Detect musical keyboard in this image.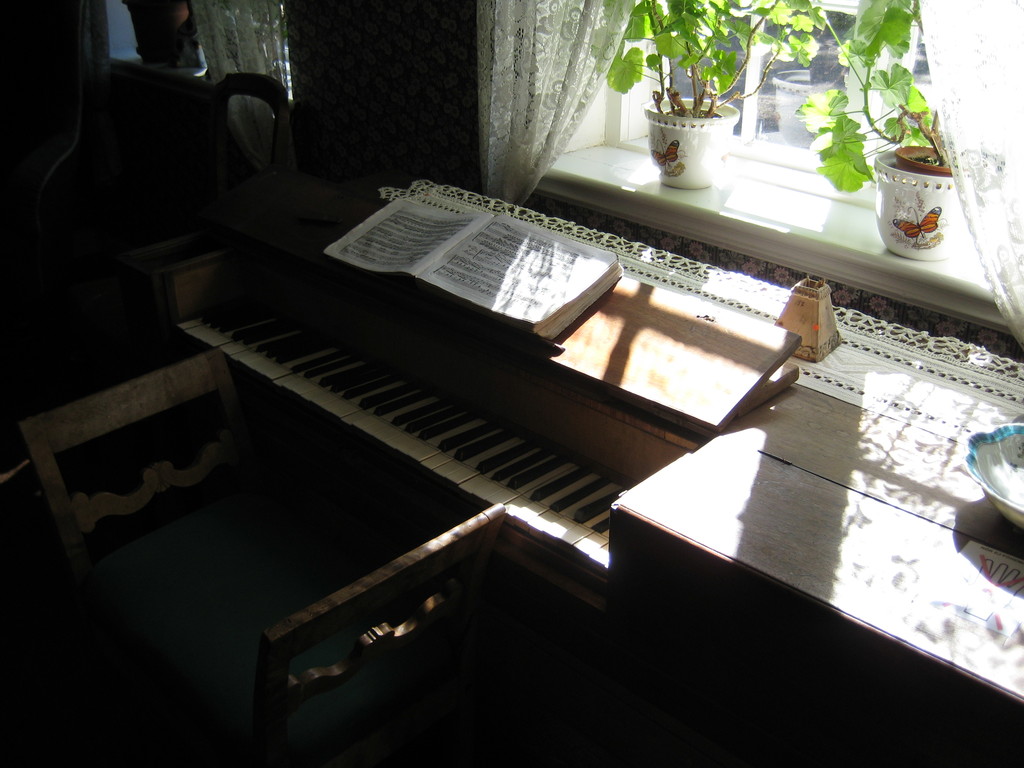
Detection: 172,285,652,580.
